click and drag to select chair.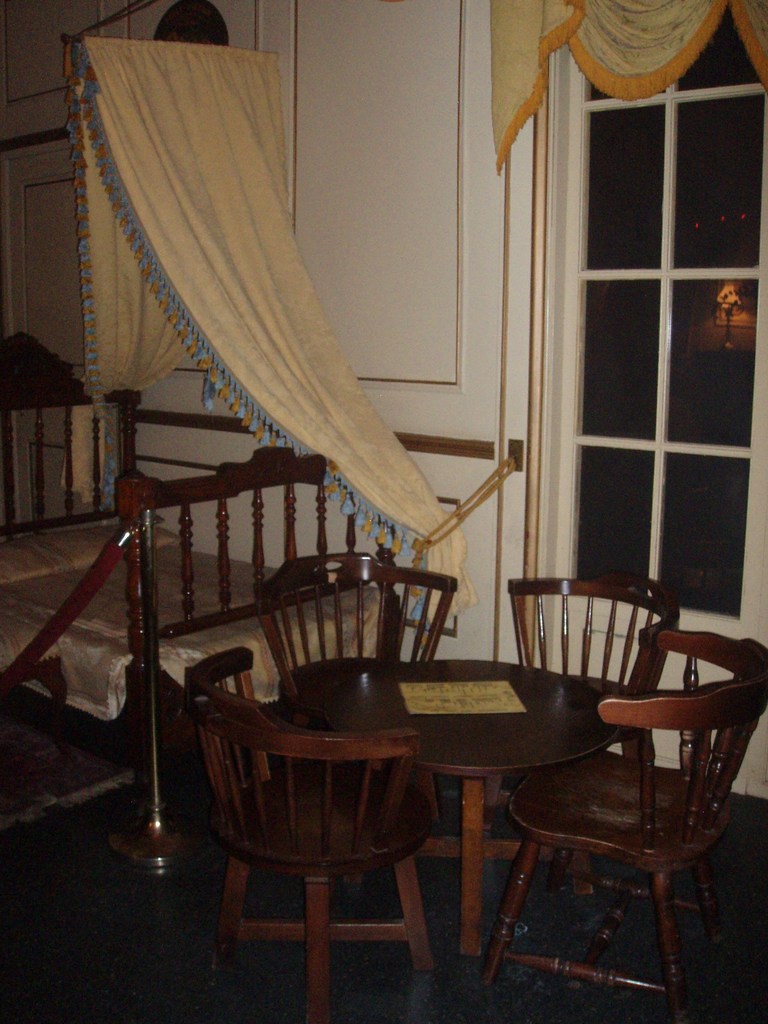
Selection: [495, 574, 684, 901].
